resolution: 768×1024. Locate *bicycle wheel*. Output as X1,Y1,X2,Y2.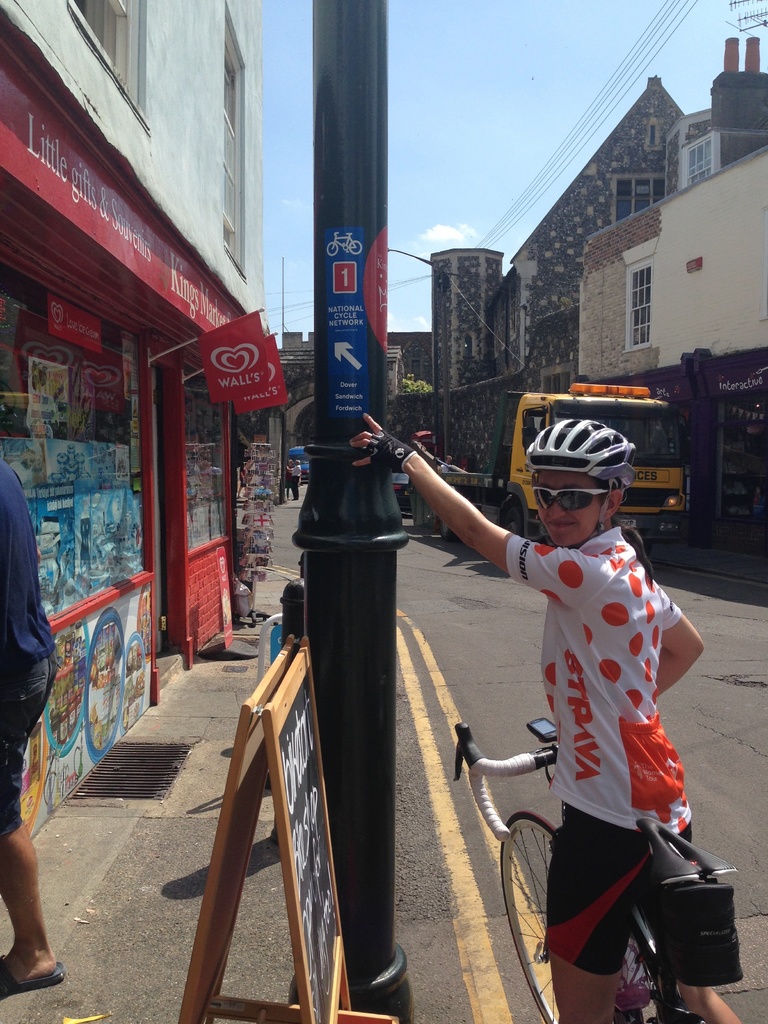
499,808,660,1023.
